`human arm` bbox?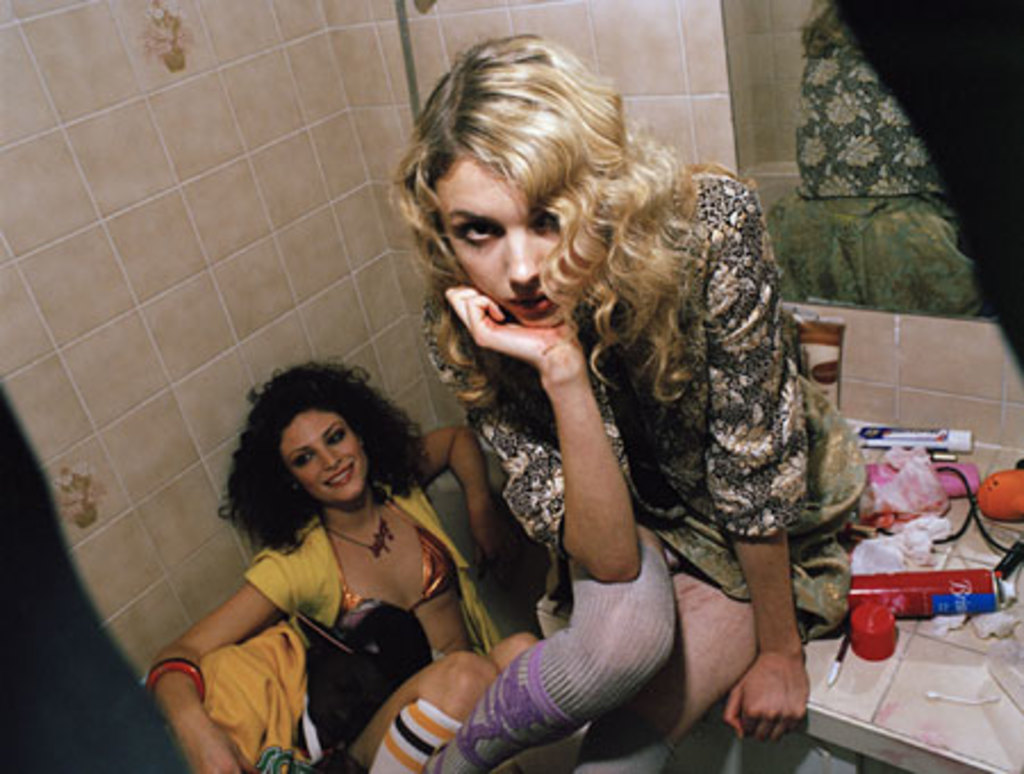
detection(155, 544, 316, 758)
